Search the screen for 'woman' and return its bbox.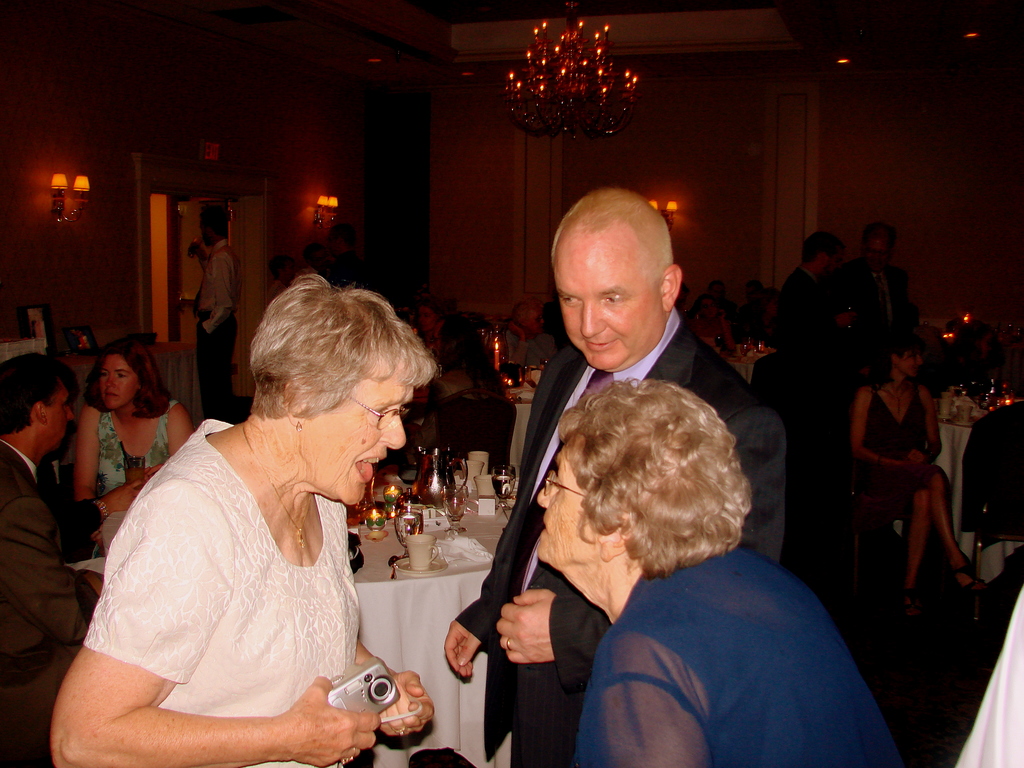
Found: bbox(504, 304, 561, 376).
